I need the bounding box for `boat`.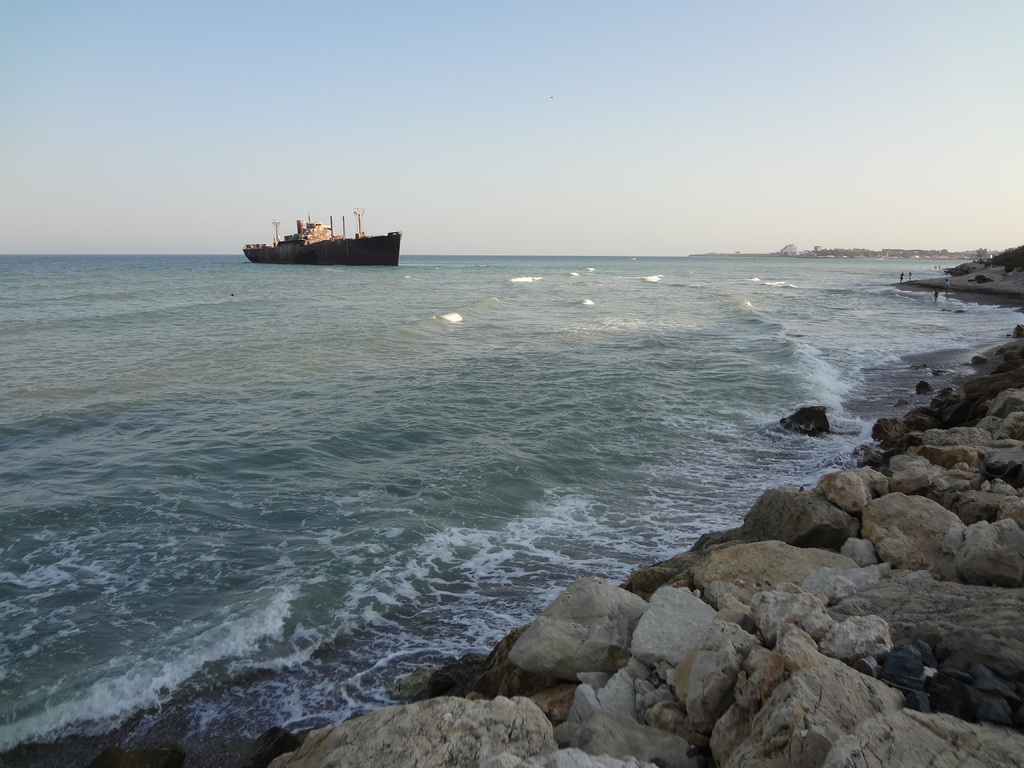
Here it is: left=230, top=195, right=403, bottom=271.
